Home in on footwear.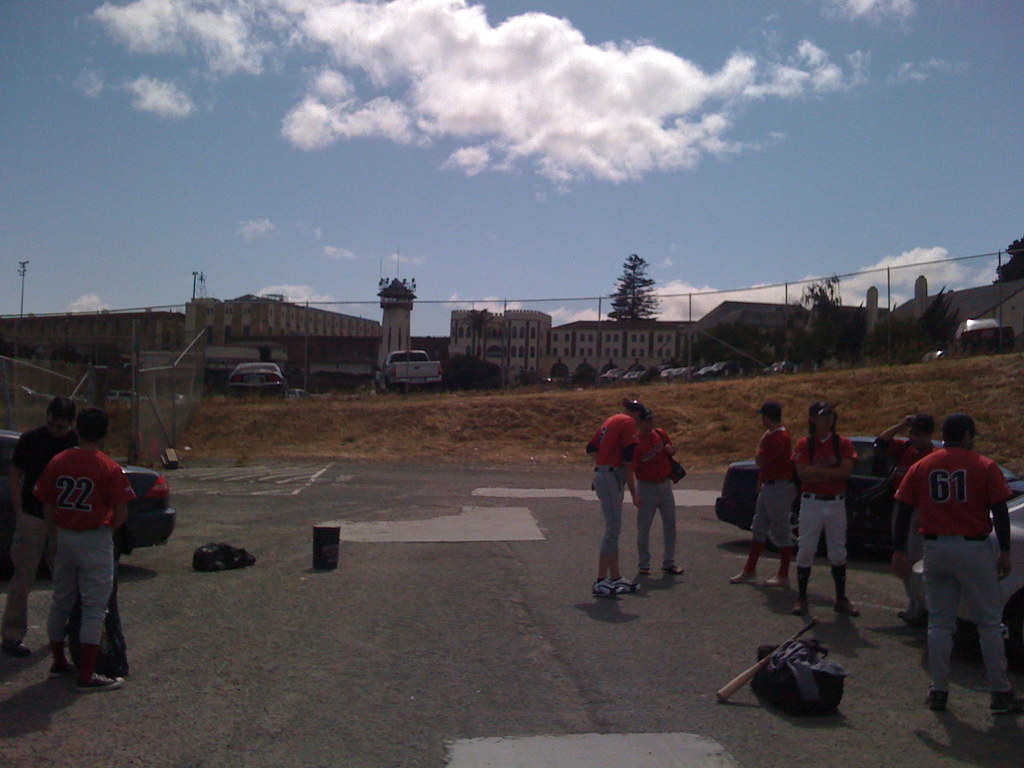
Homed in at <bbox>837, 603, 860, 616</bbox>.
